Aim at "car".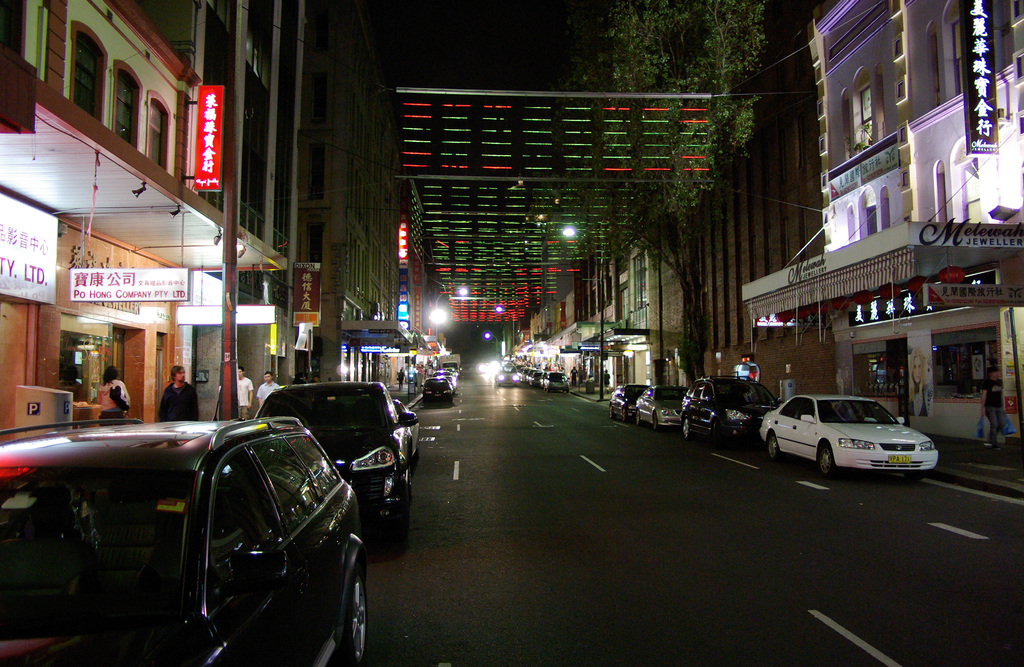
Aimed at rect(602, 383, 640, 416).
